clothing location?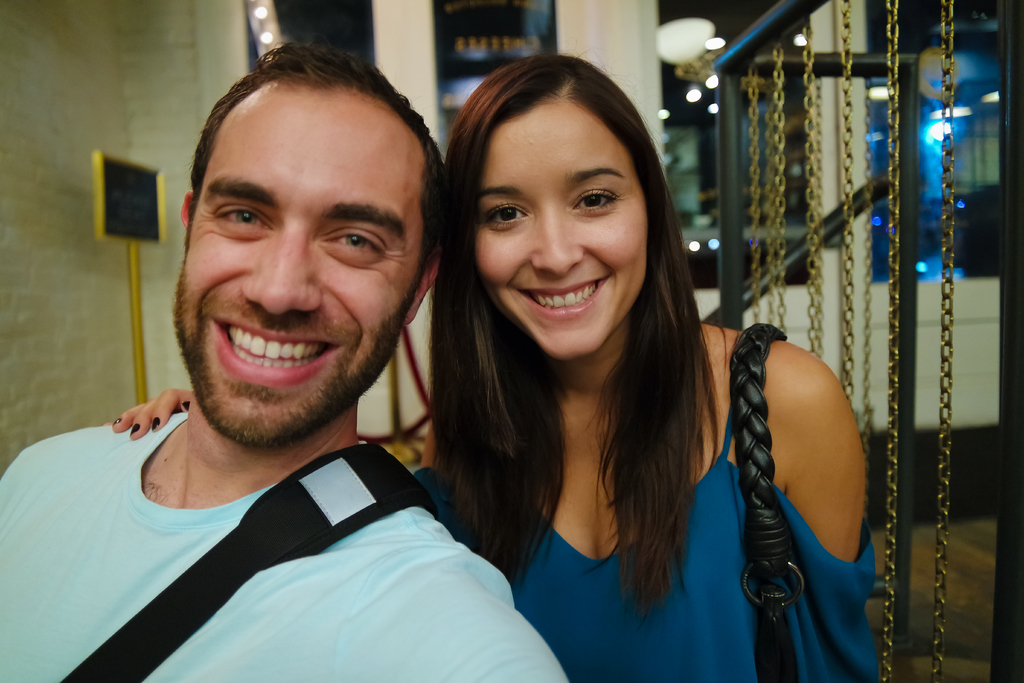
bbox=(410, 407, 880, 682)
